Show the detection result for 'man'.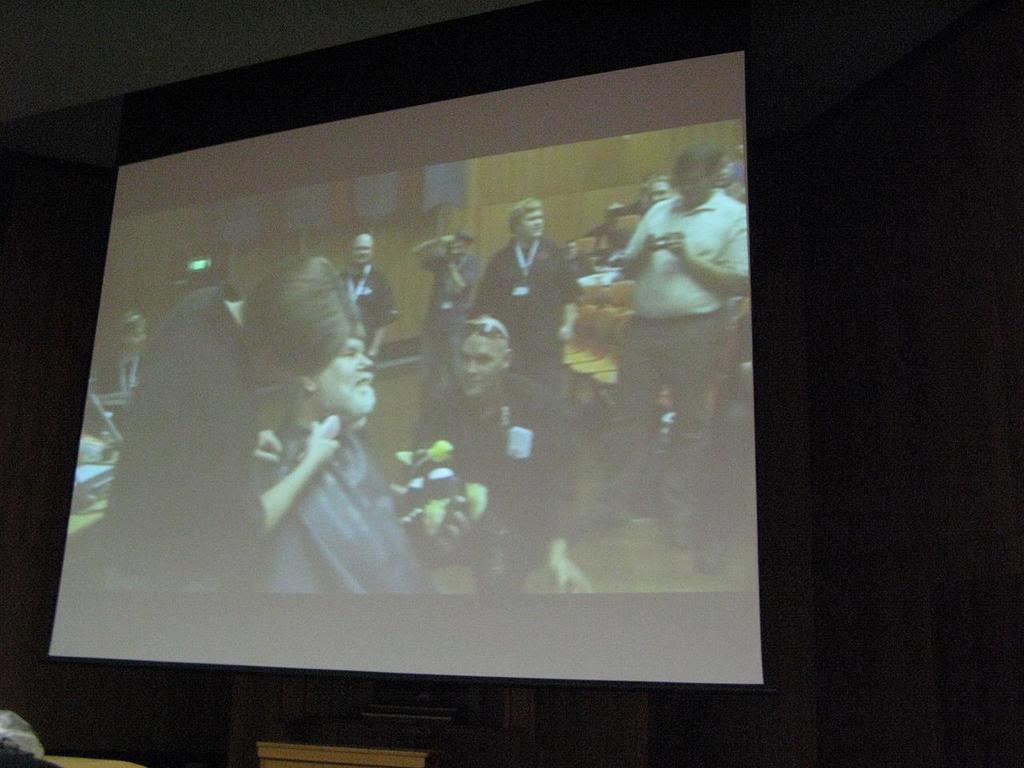
box(337, 230, 395, 354).
